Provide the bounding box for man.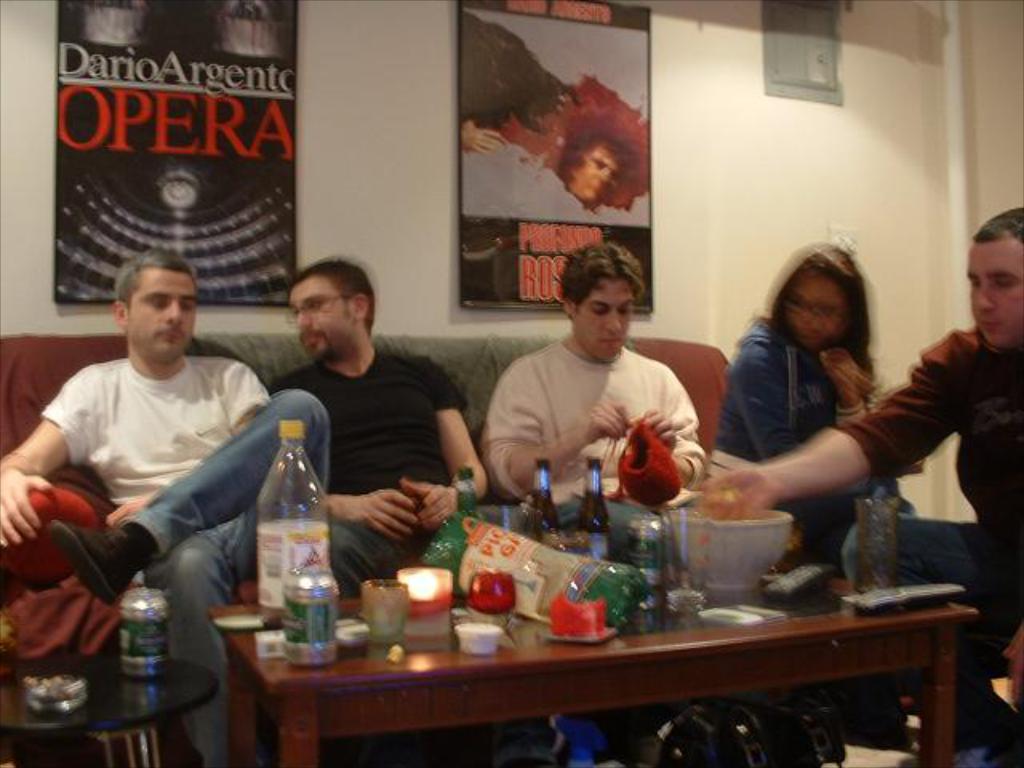
Rect(688, 200, 1022, 766).
